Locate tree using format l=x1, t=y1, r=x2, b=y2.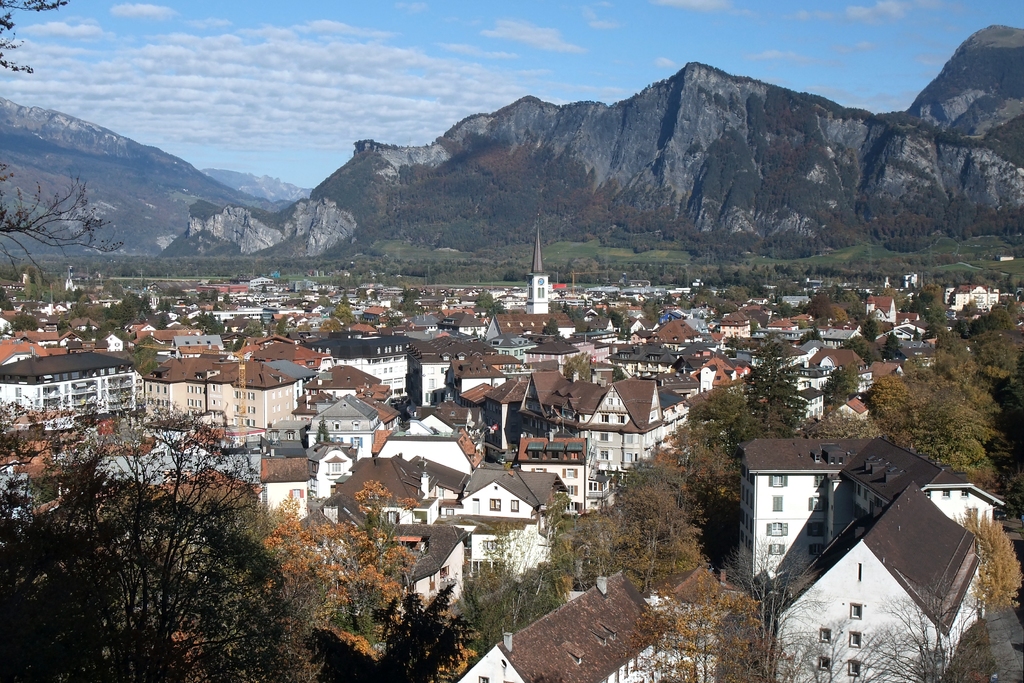
l=261, t=281, r=268, b=290.
